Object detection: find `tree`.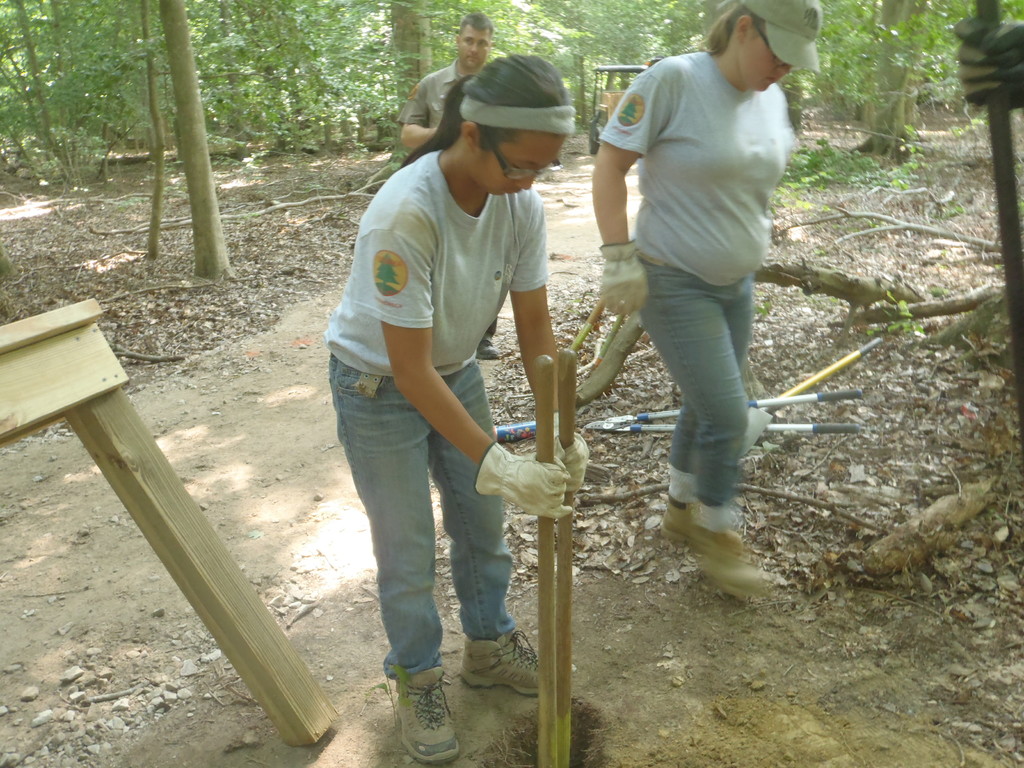
Rect(646, 0, 726, 58).
